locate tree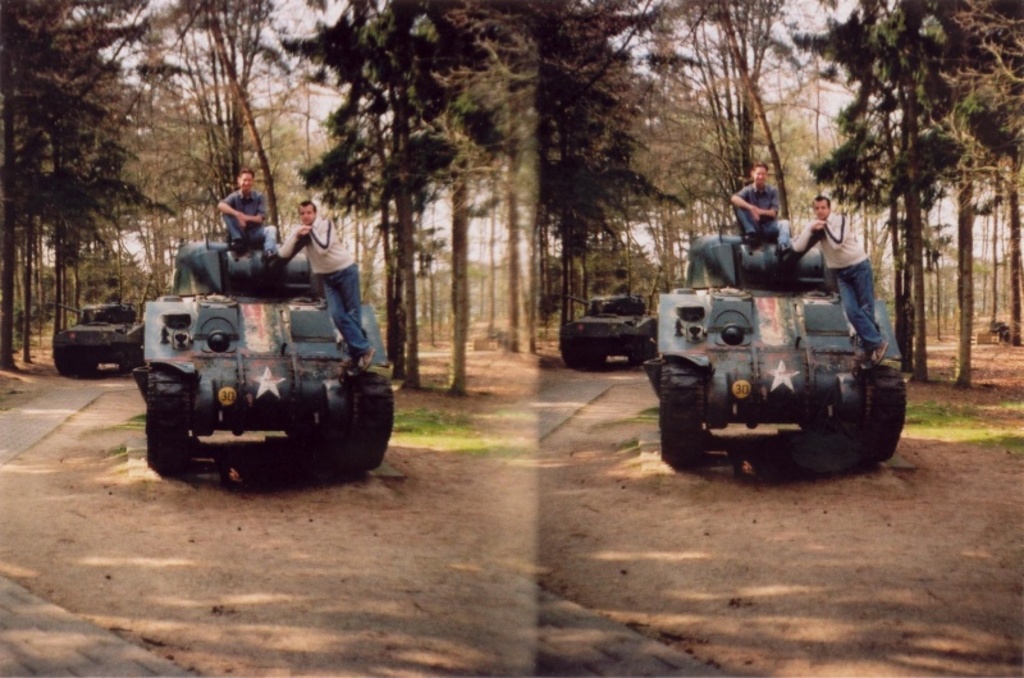
<region>826, 9, 1010, 365</region>
